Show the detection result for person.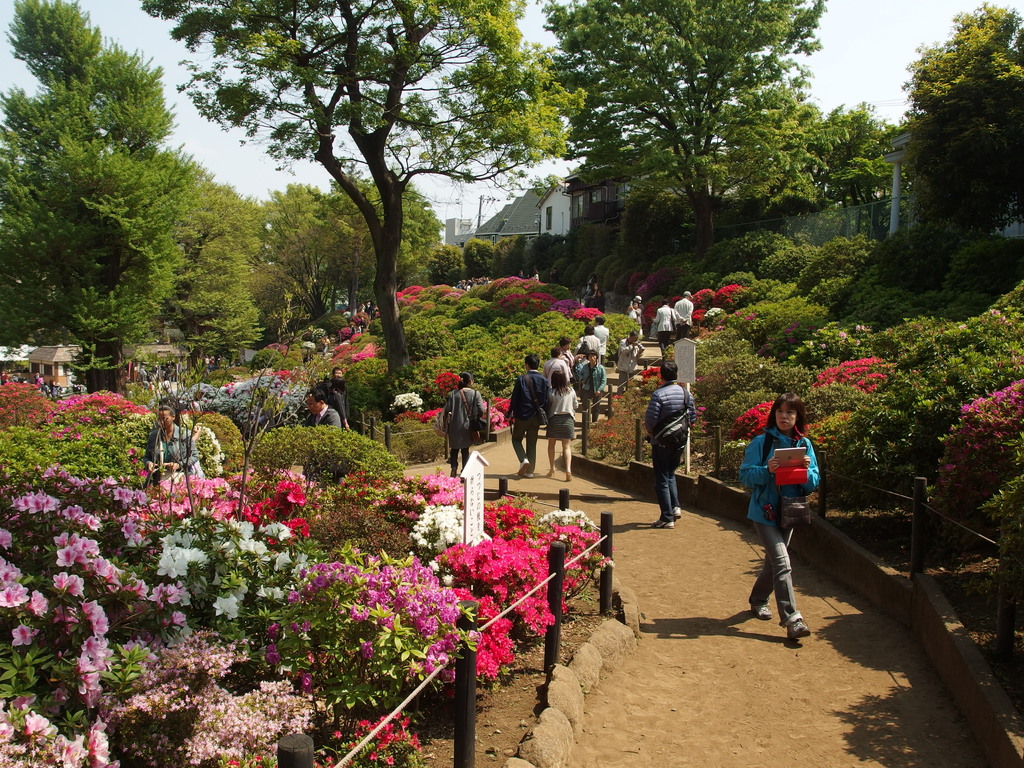
detection(653, 303, 680, 358).
